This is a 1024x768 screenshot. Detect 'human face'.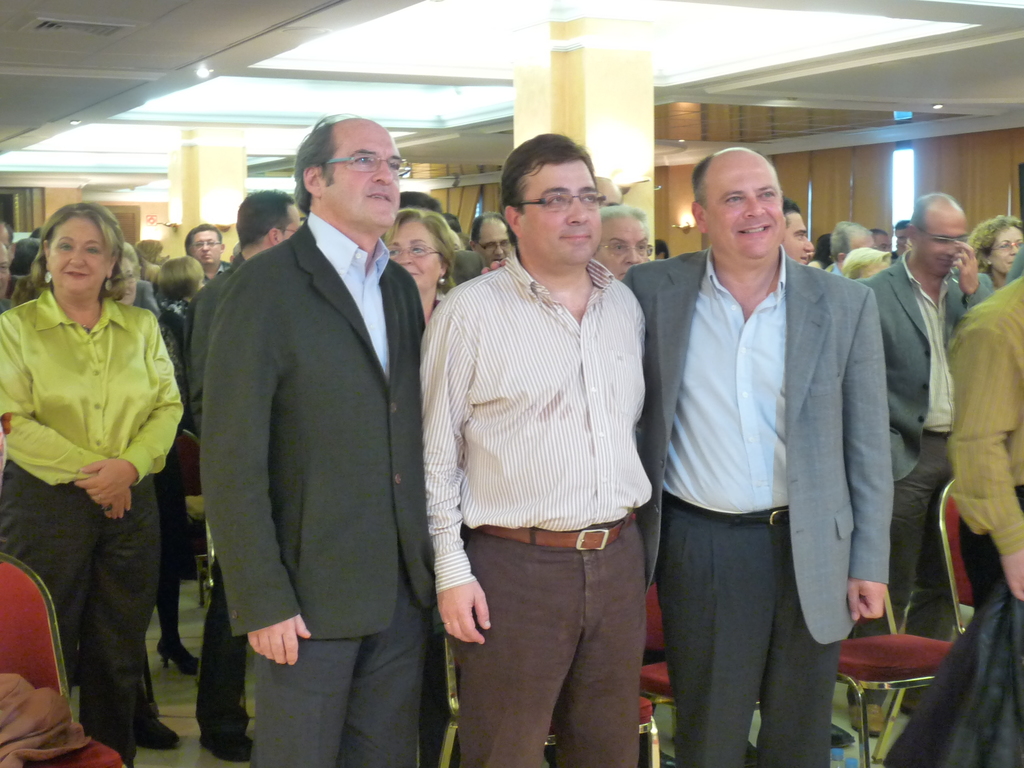
region(989, 225, 1020, 271).
